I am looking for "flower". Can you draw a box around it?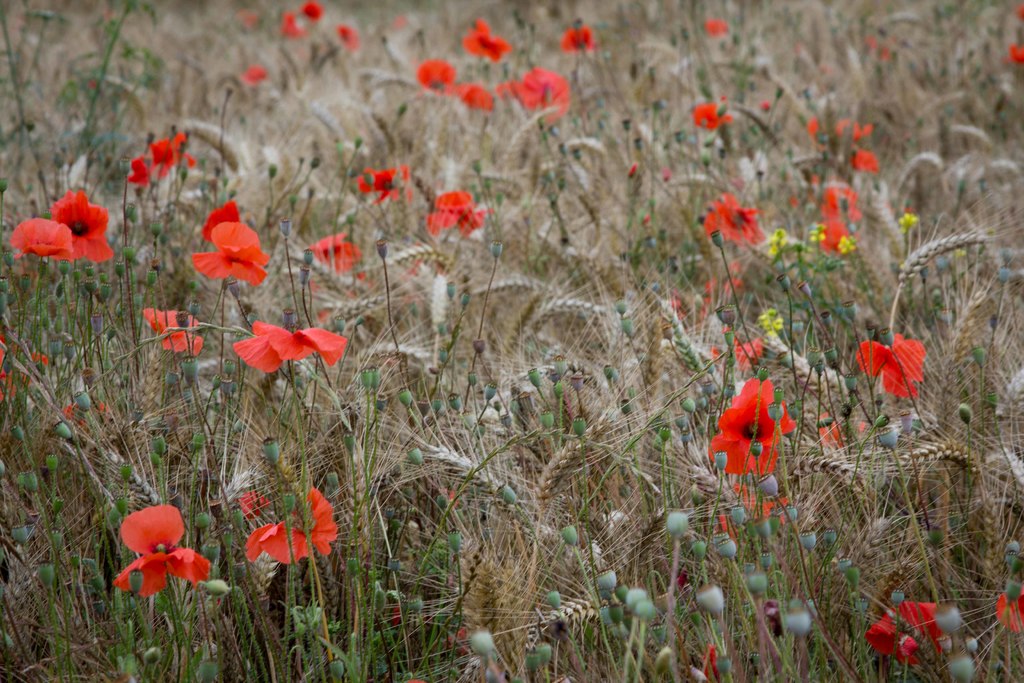
Sure, the bounding box is rect(202, 199, 241, 241).
